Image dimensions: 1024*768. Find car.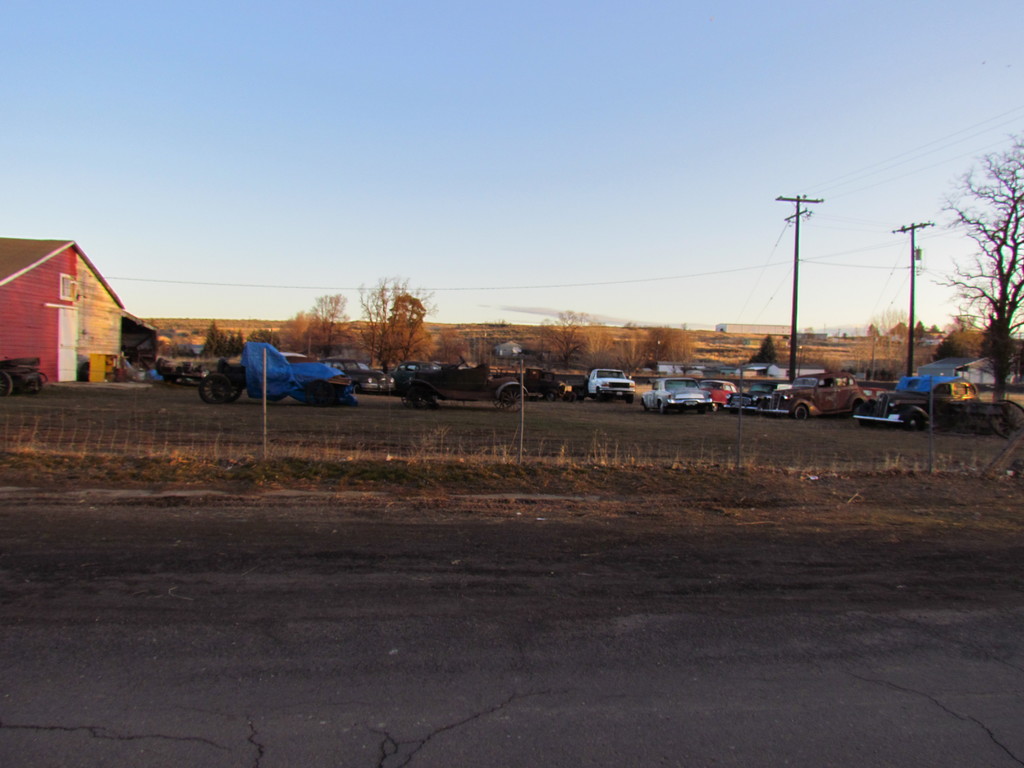
317,354,397,397.
